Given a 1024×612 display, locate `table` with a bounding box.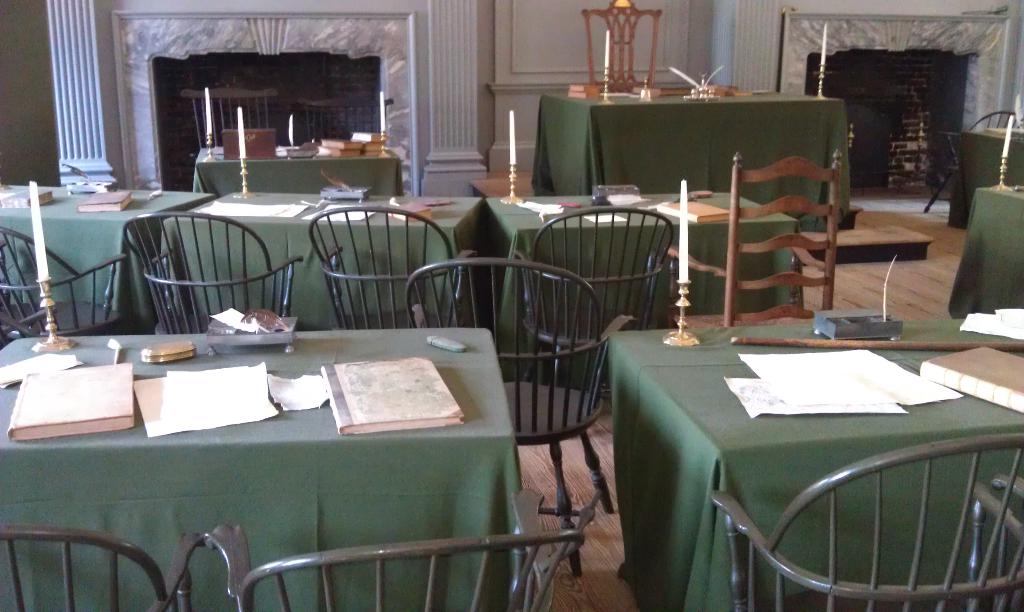
Located: 159:190:480:330.
